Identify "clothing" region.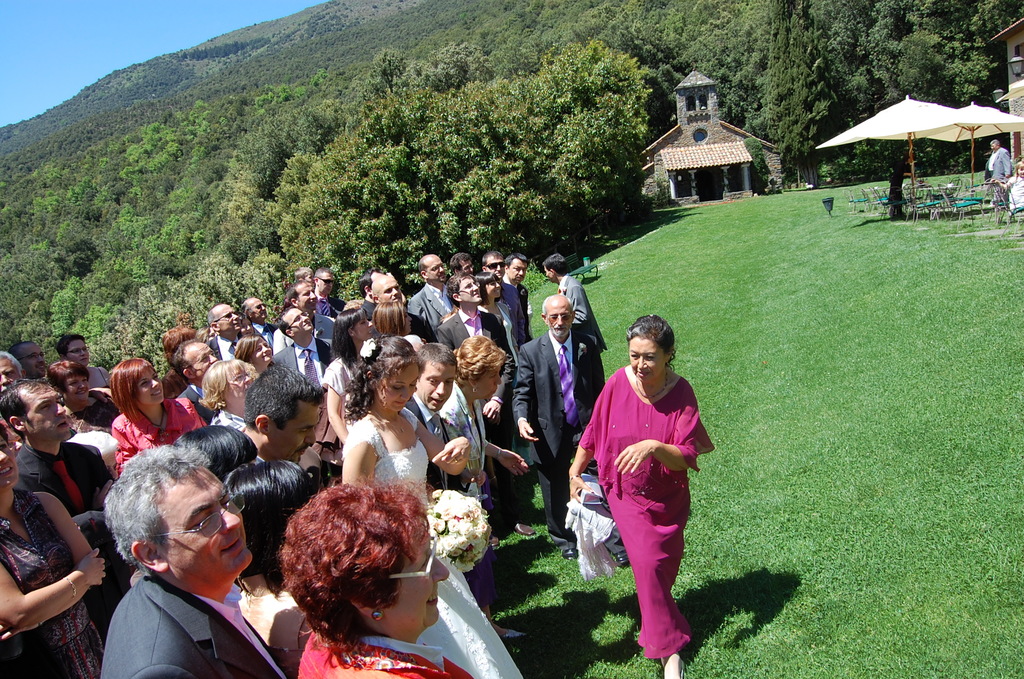
Region: <bbox>404, 285, 456, 327</bbox>.
